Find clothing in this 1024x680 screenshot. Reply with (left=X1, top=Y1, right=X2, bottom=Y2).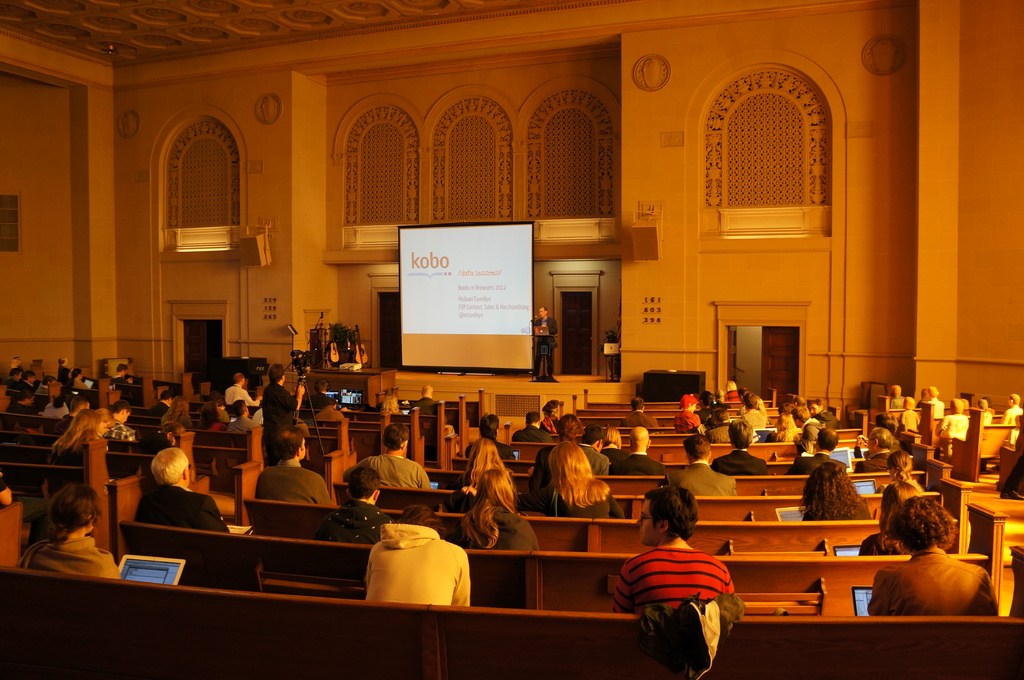
(left=42, top=405, right=68, bottom=423).
